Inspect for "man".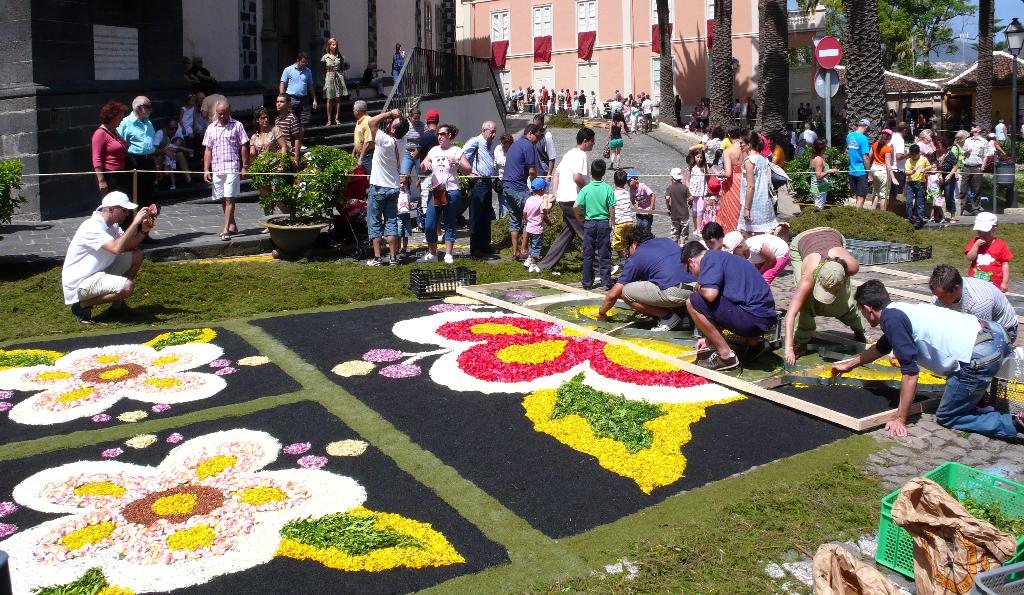
Inspection: [453, 119, 502, 263].
